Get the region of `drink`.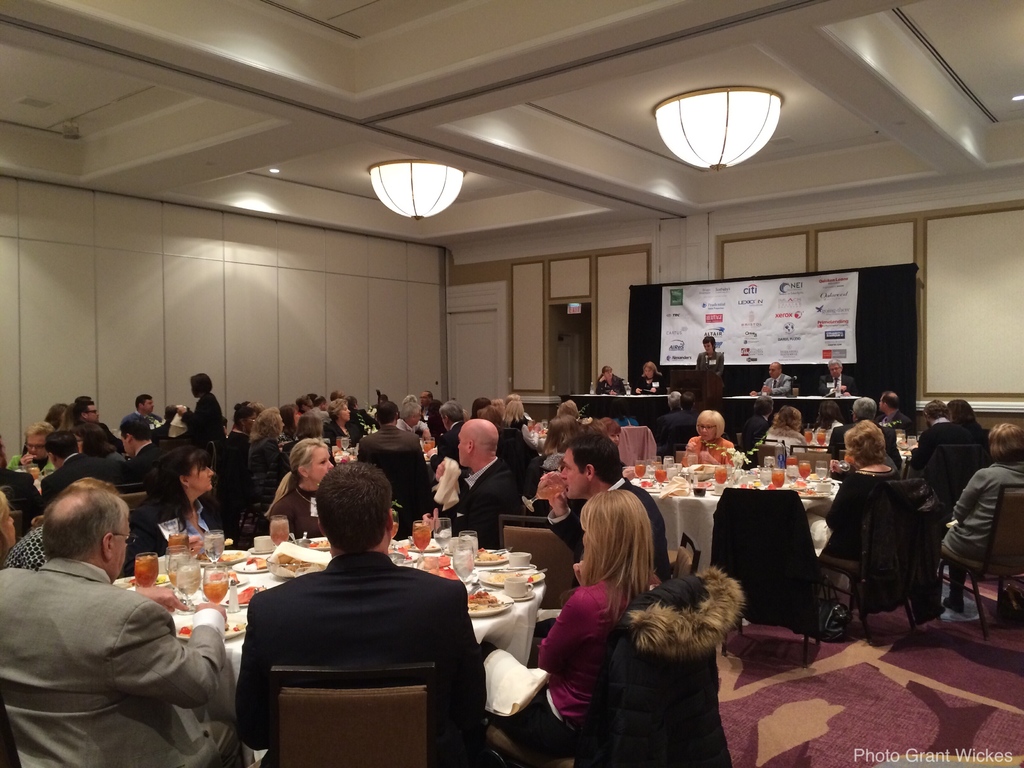
<bbox>202, 536, 223, 564</bbox>.
